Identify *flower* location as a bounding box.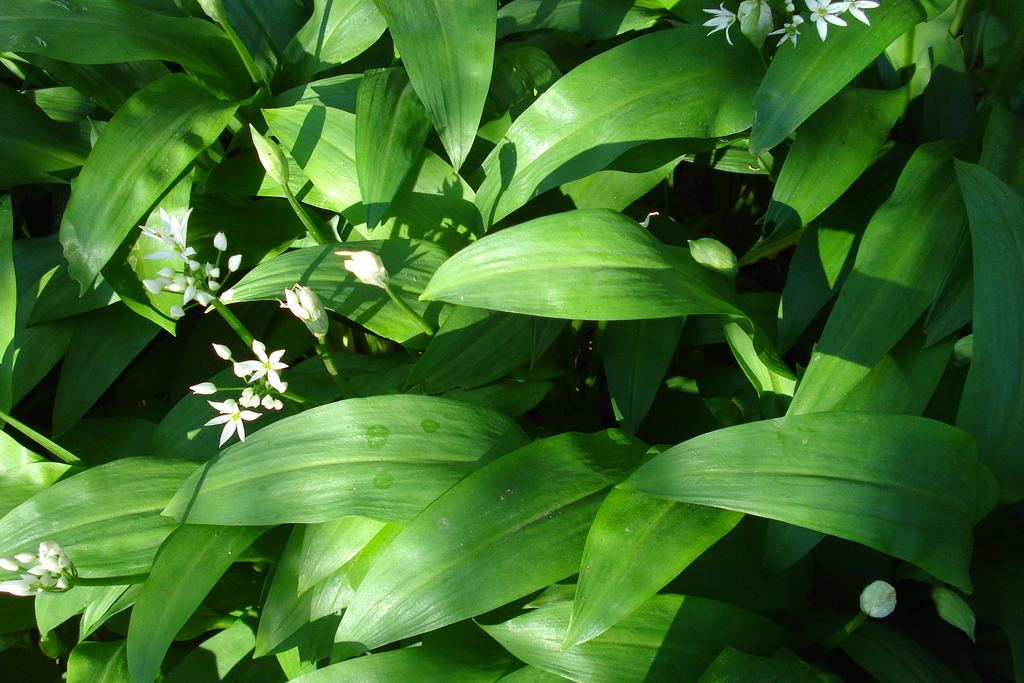
BBox(703, 2, 739, 43).
